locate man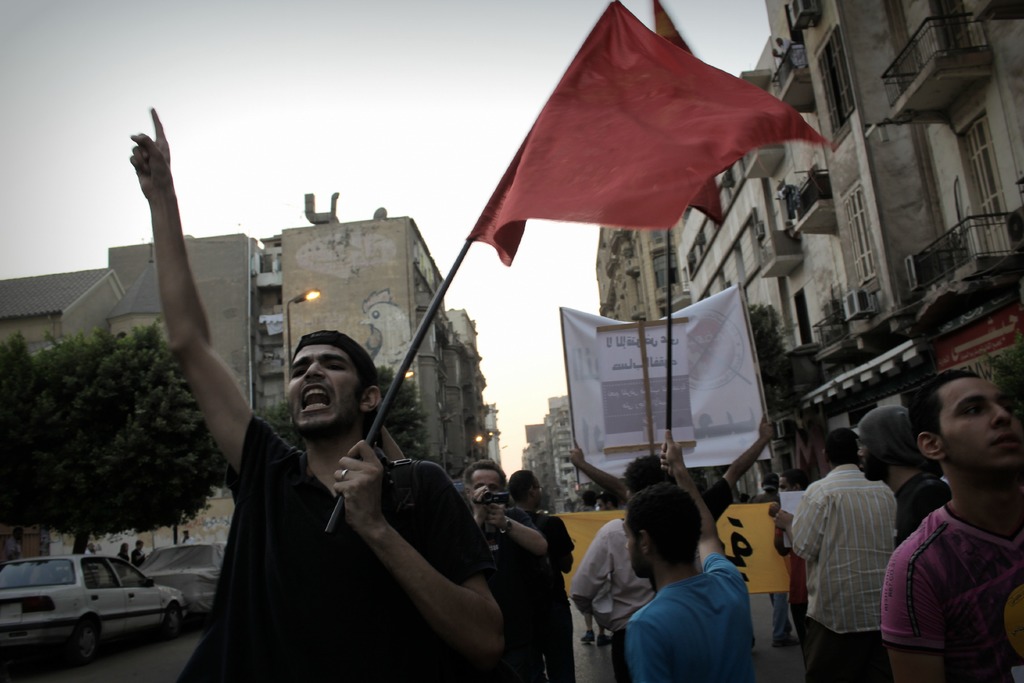
(564,456,679,638)
